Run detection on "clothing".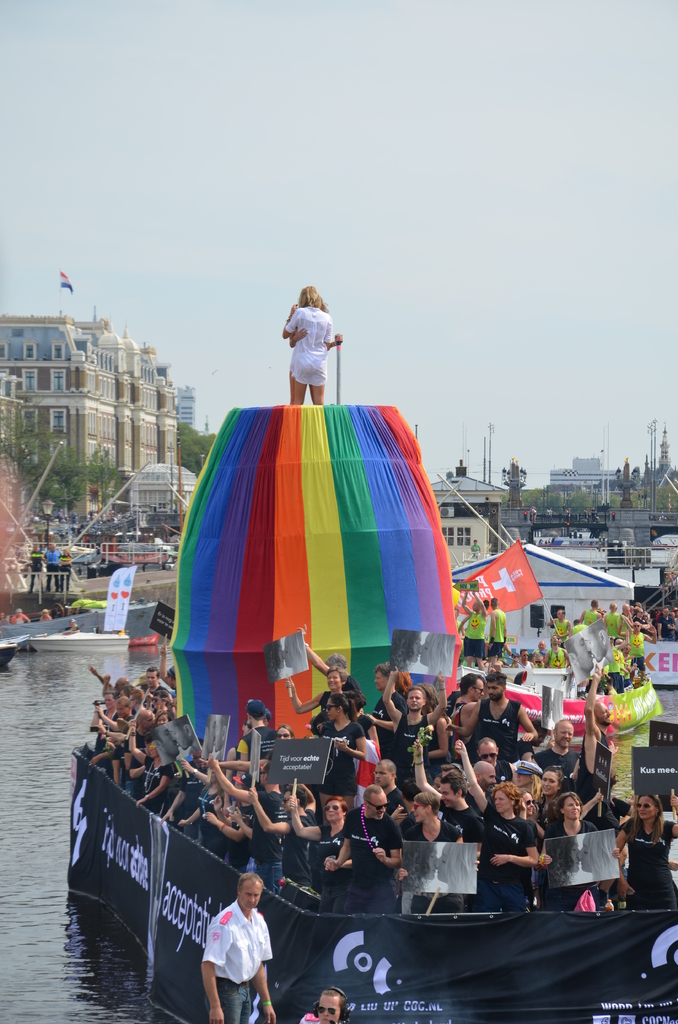
Result: select_region(338, 673, 356, 691).
